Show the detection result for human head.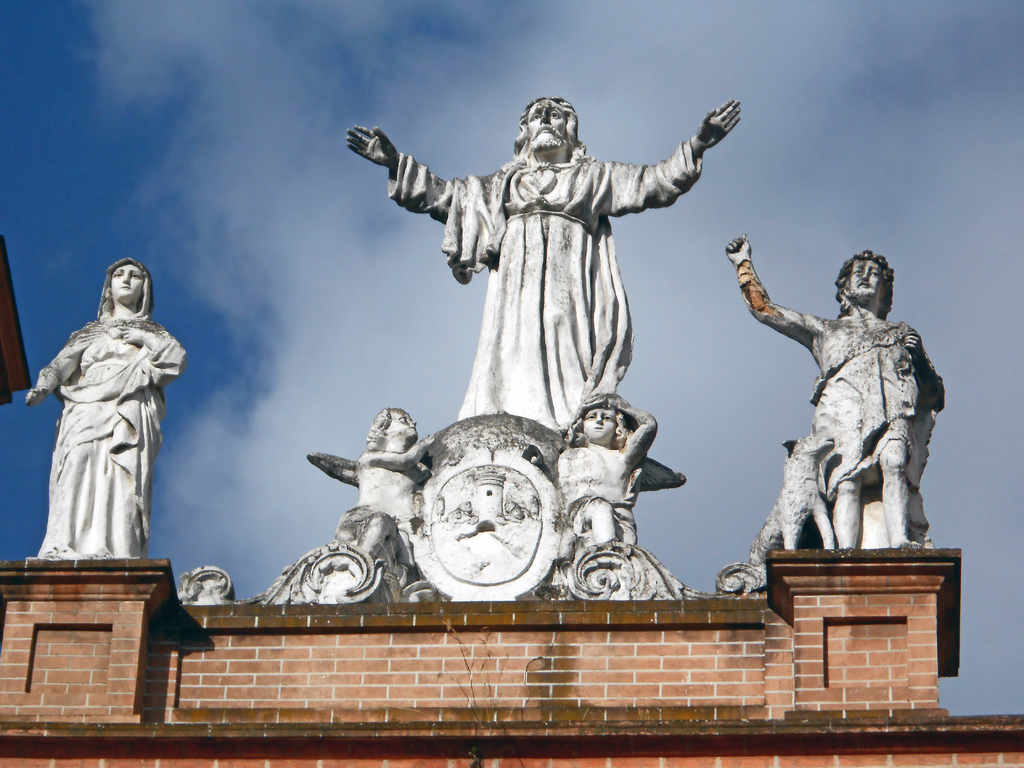
detection(106, 259, 145, 303).
